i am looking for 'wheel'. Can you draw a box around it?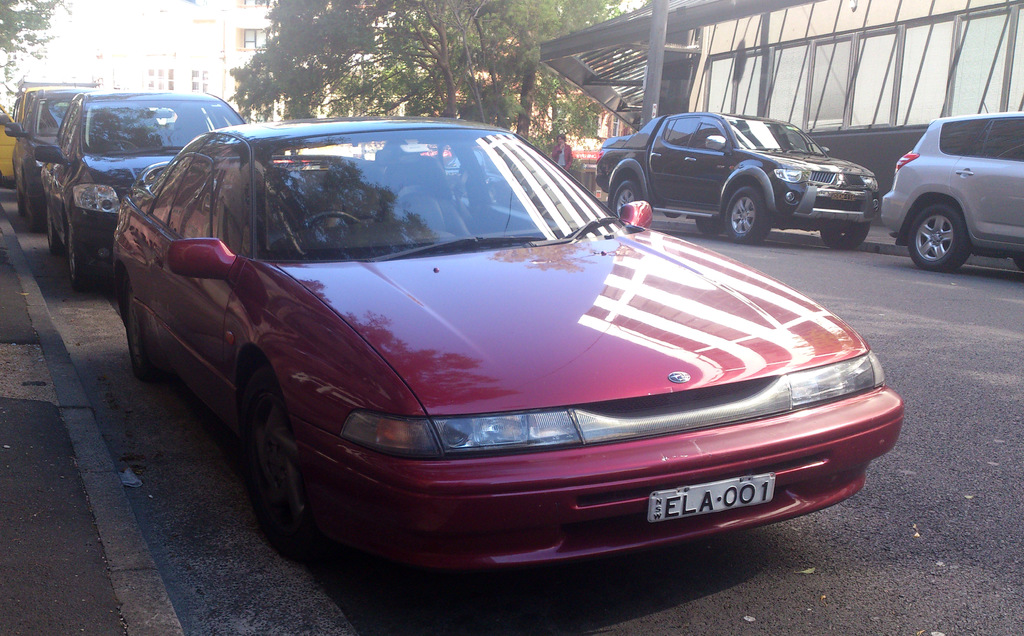
Sure, the bounding box is 819 219 871 246.
